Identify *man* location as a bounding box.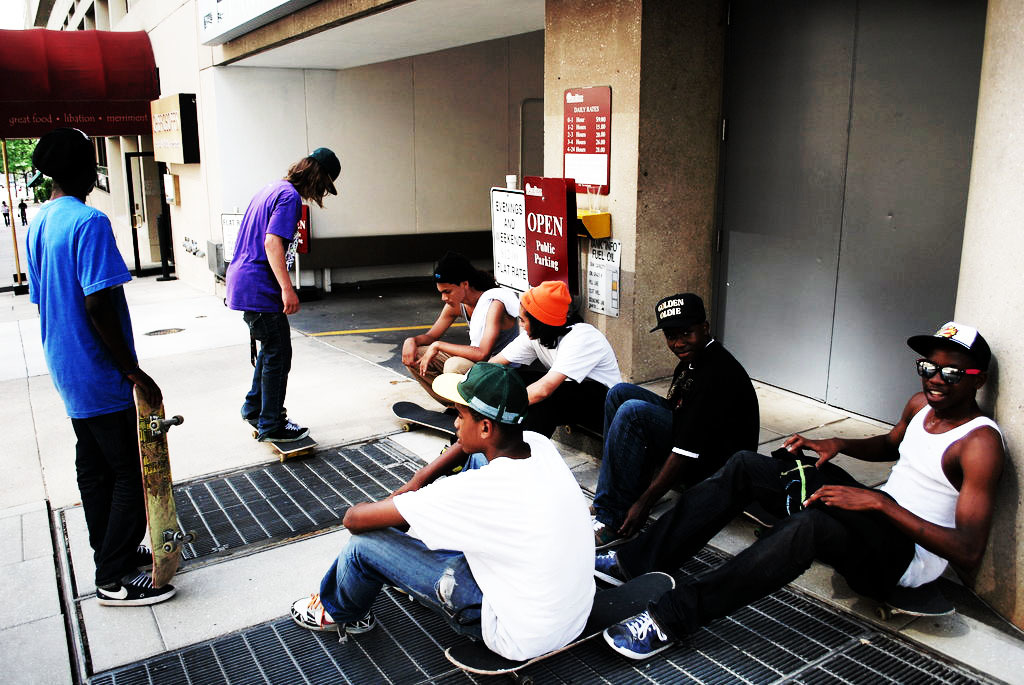
l=591, t=320, r=1005, b=661.
